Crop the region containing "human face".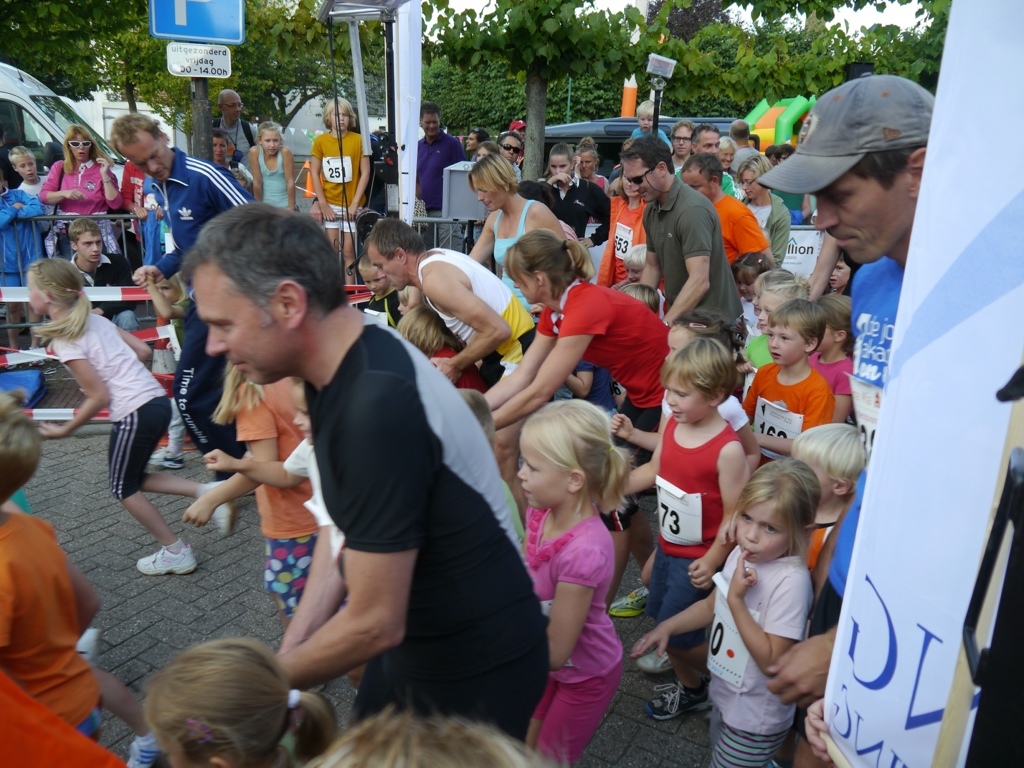
Crop region: locate(466, 133, 476, 149).
